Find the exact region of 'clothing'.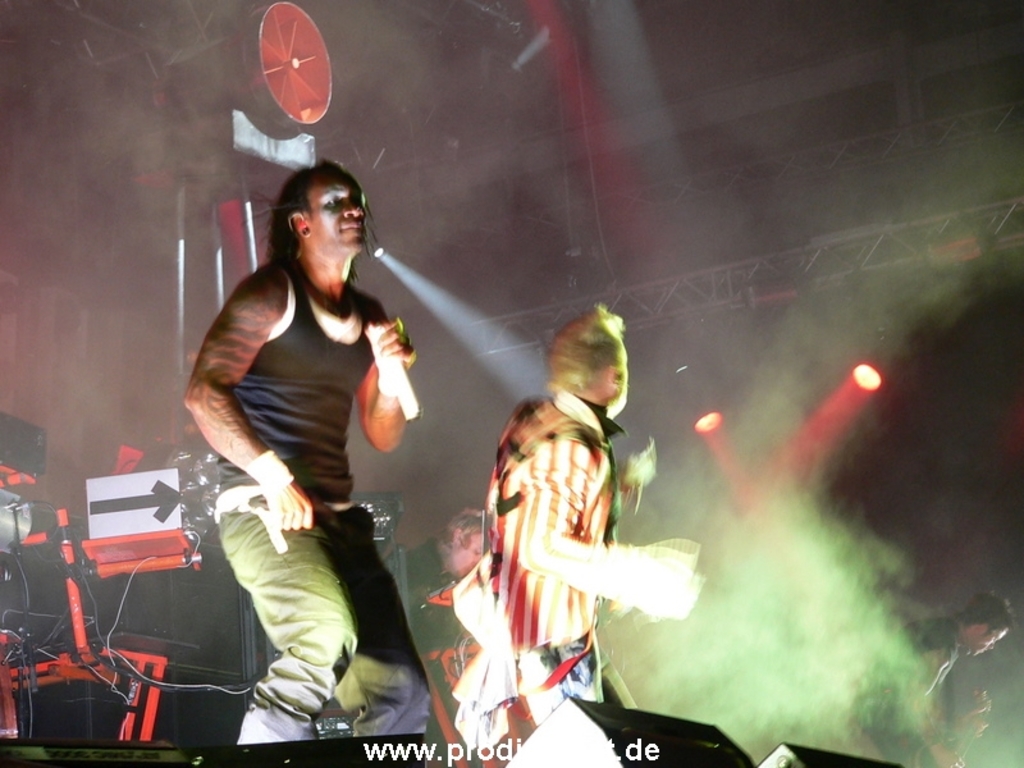
Exact region: <region>214, 262, 434, 744</region>.
